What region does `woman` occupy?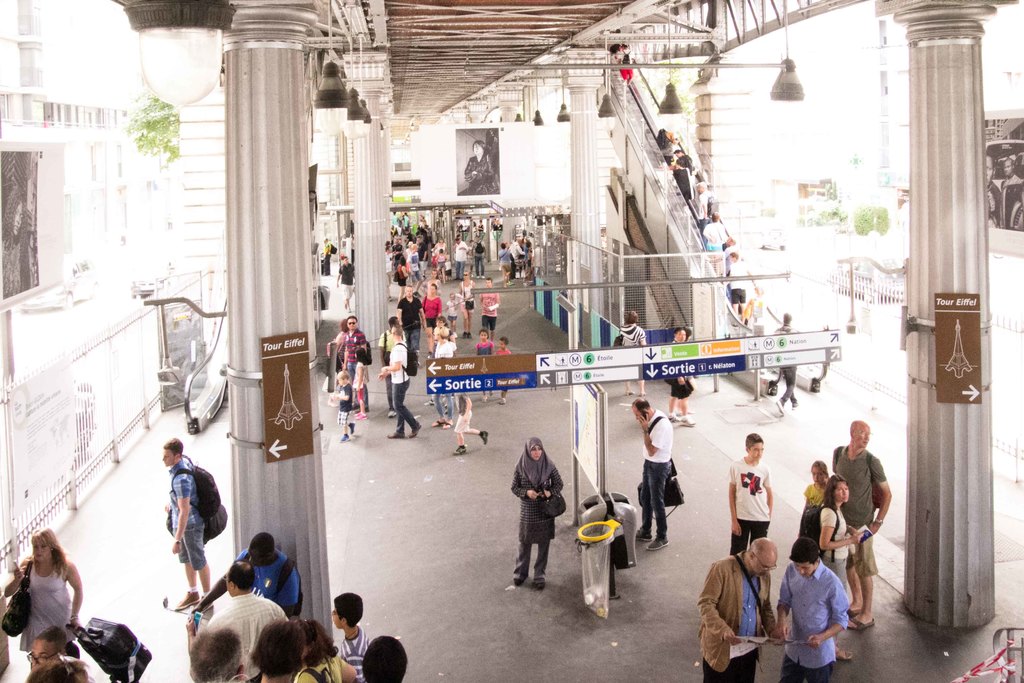
crop(449, 268, 480, 342).
